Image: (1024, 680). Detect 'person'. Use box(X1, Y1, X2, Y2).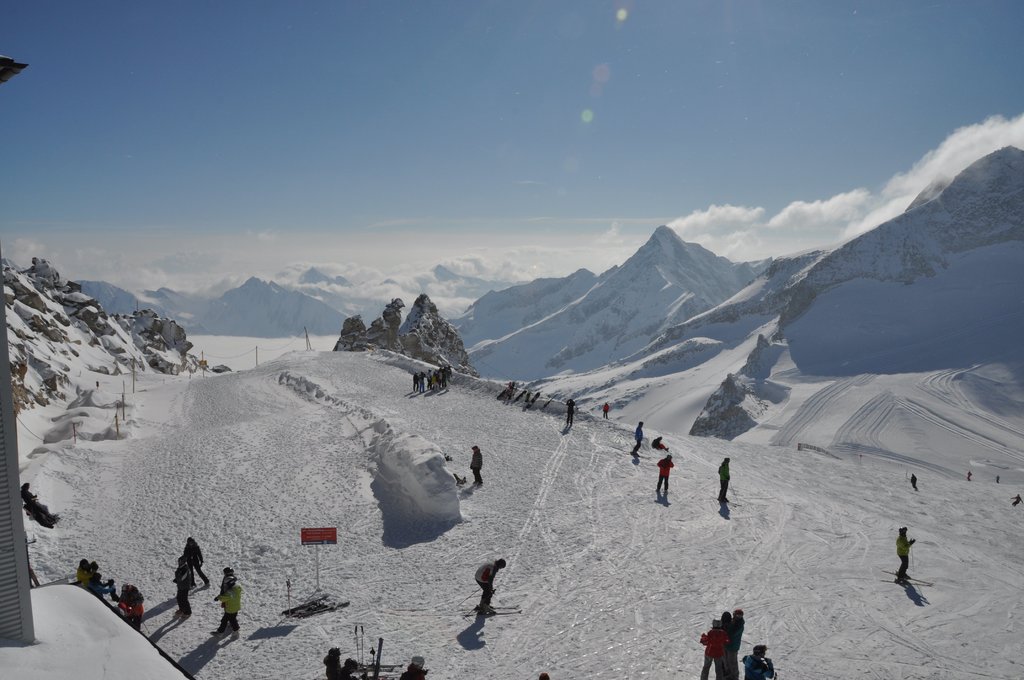
box(168, 555, 194, 617).
